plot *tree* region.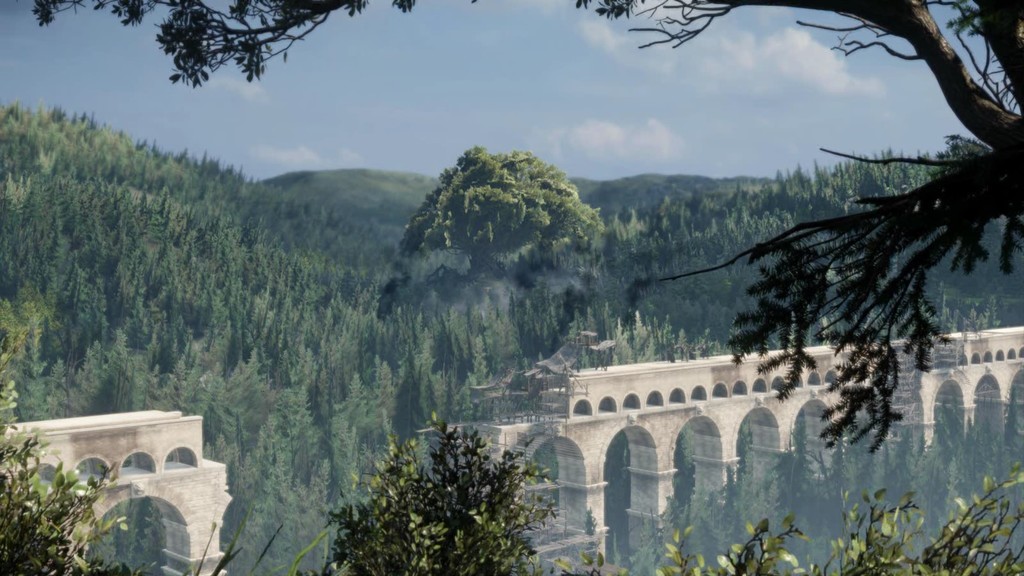
Plotted at [477,327,505,382].
